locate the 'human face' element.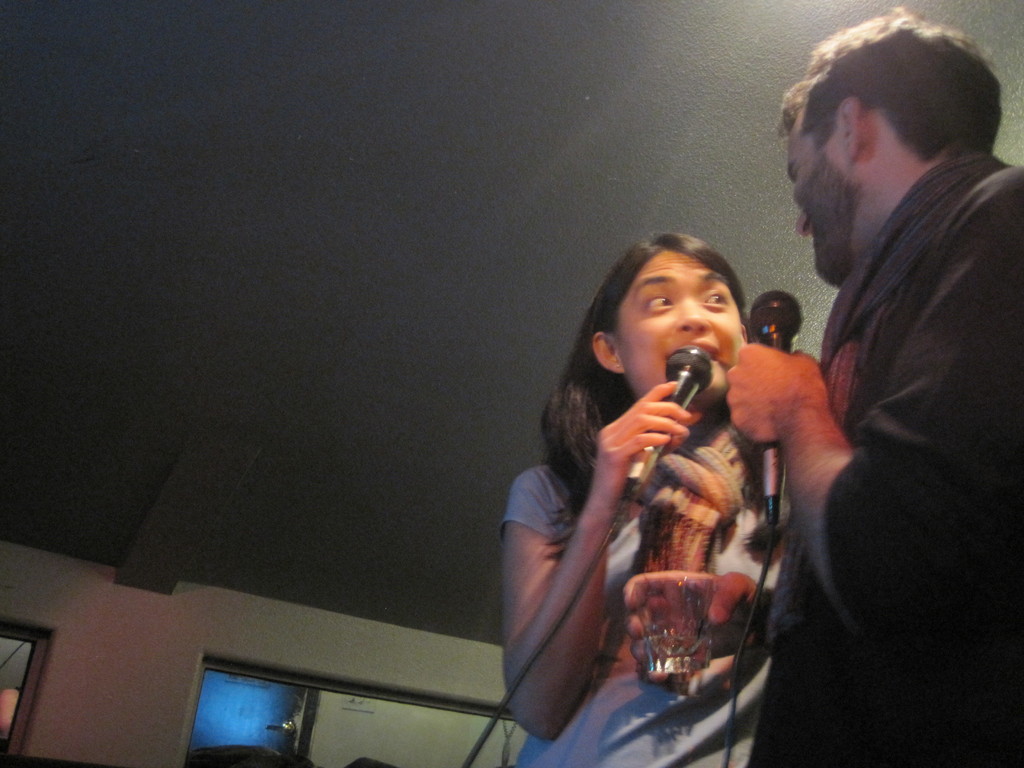
Element bbox: x1=787 y1=108 x2=865 y2=287.
